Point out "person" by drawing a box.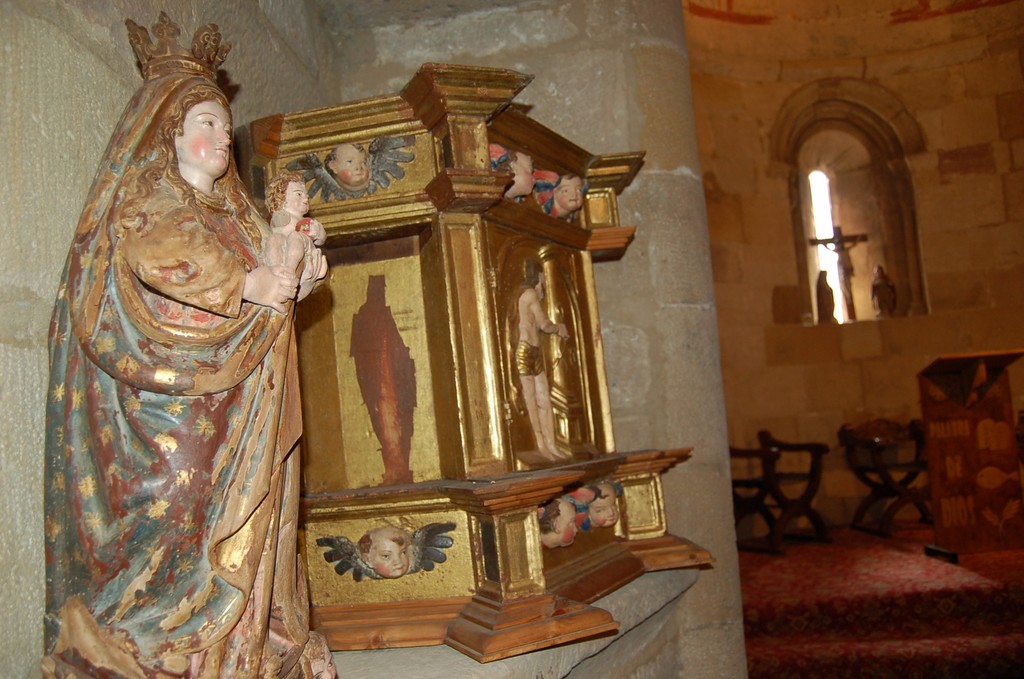
left=262, top=168, right=316, bottom=289.
